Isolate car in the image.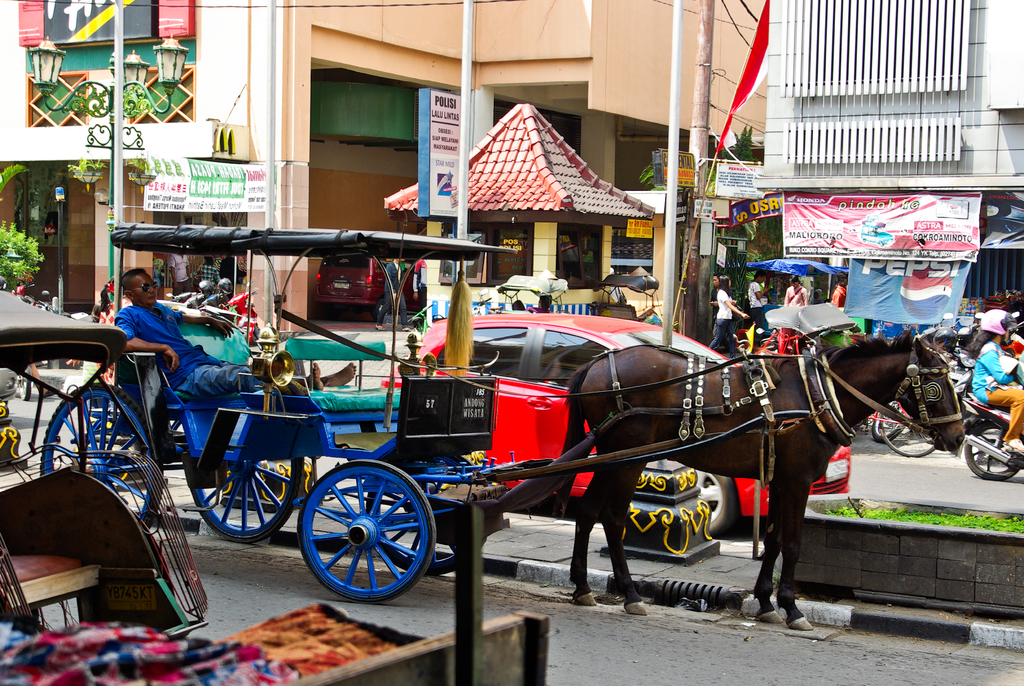
Isolated region: crop(378, 309, 858, 534).
